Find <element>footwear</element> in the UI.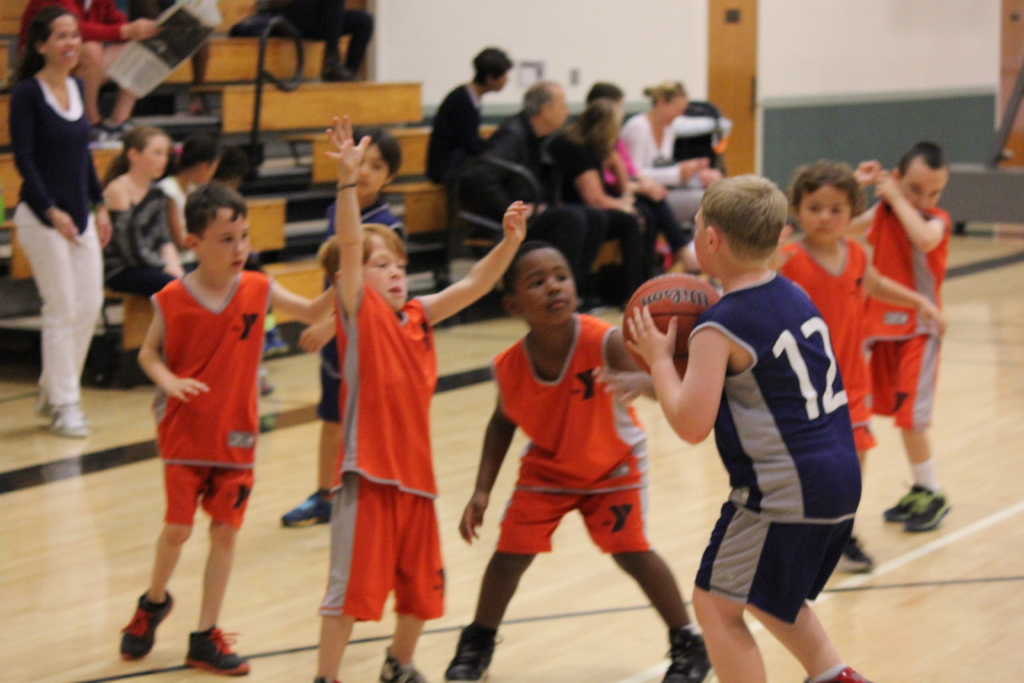
UI element at [x1=379, y1=647, x2=431, y2=682].
